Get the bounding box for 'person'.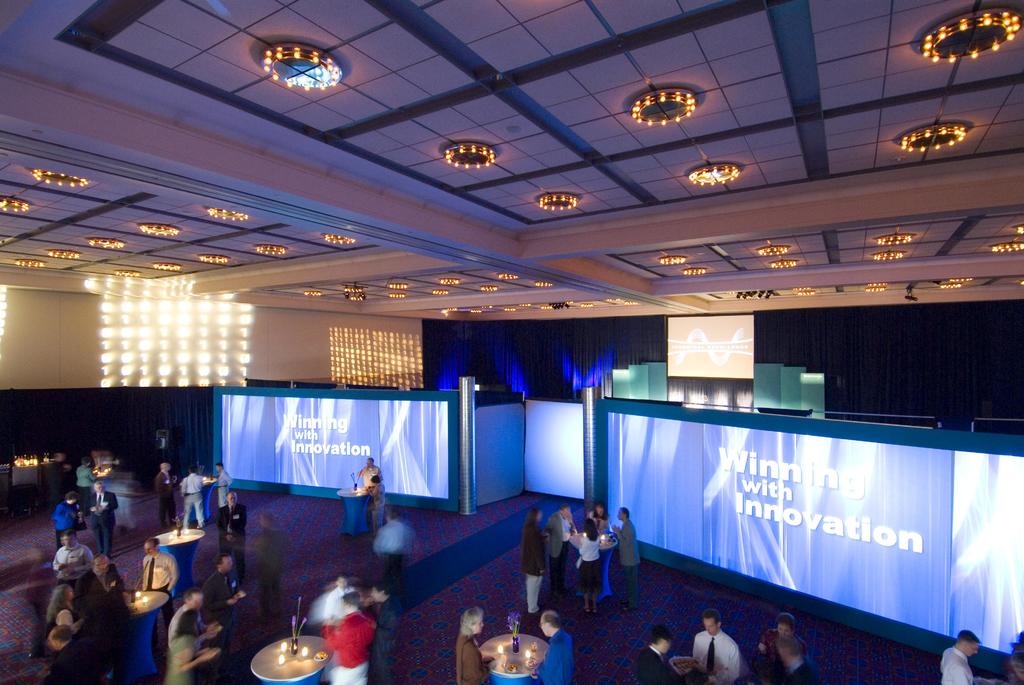
199:555:232:615.
